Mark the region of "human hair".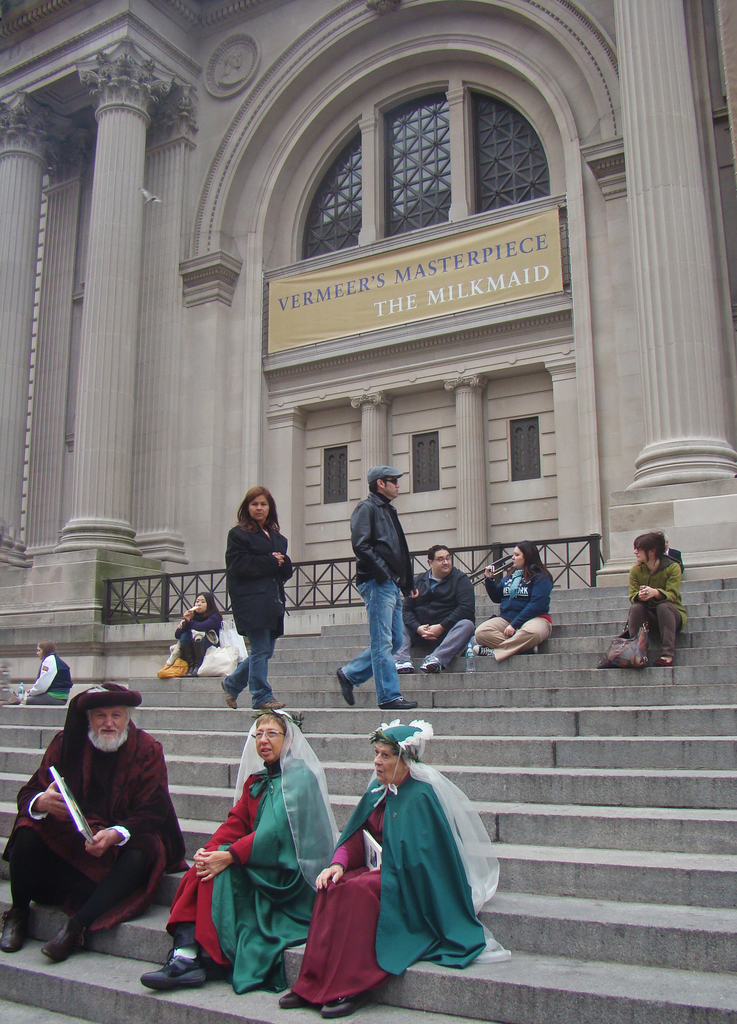
Region: 231 485 282 532.
